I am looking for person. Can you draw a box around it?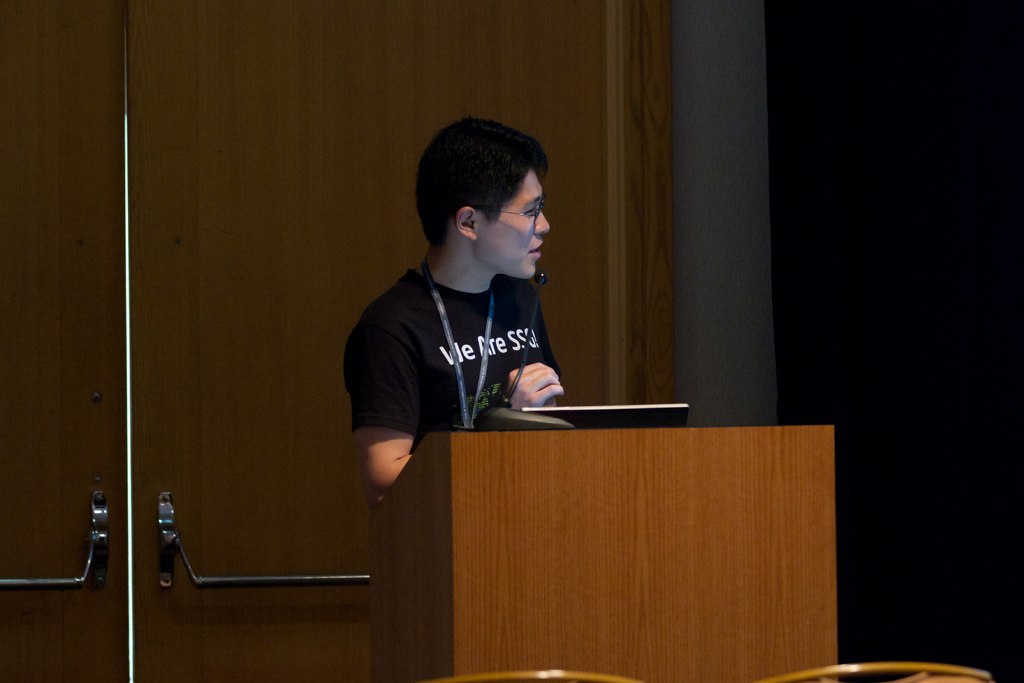
Sure, the bounding box is 348:117:611:484.
